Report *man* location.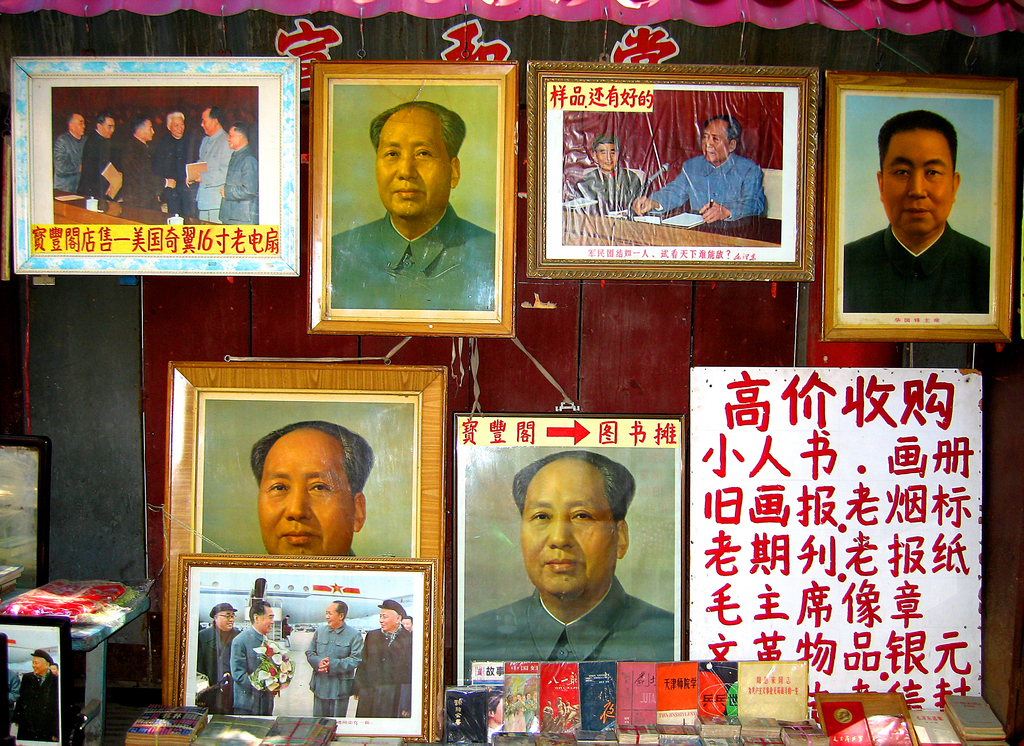
Report: {"x1": 12, "y1": 645, "x2": 61, "y2": 739}.
